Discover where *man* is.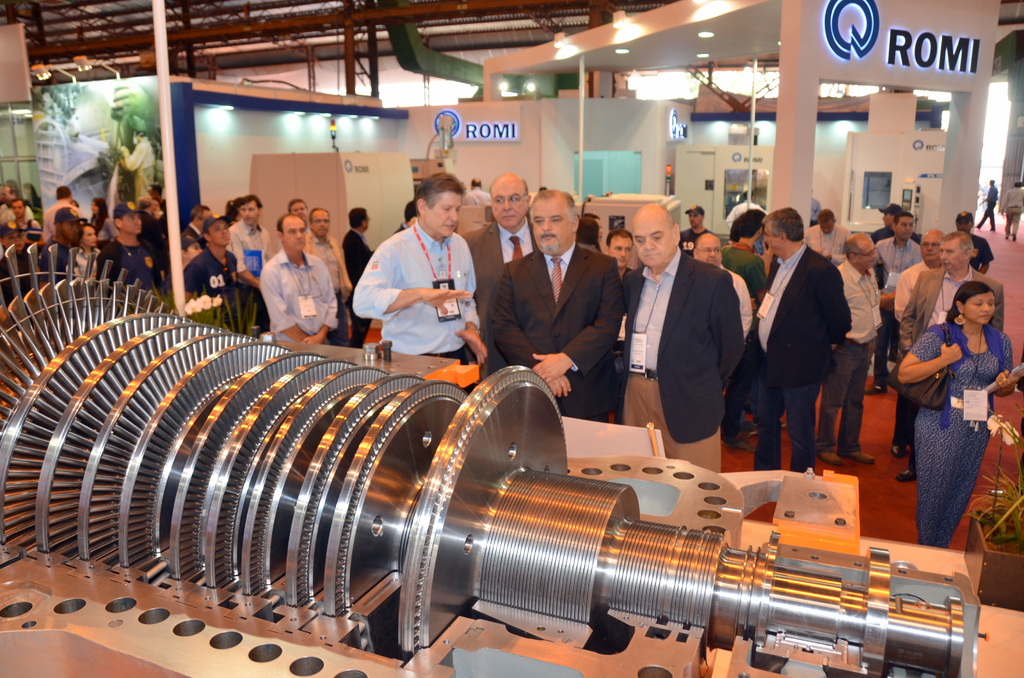
Discovered at x1=177 y1=210 x2=243 y2=333.
